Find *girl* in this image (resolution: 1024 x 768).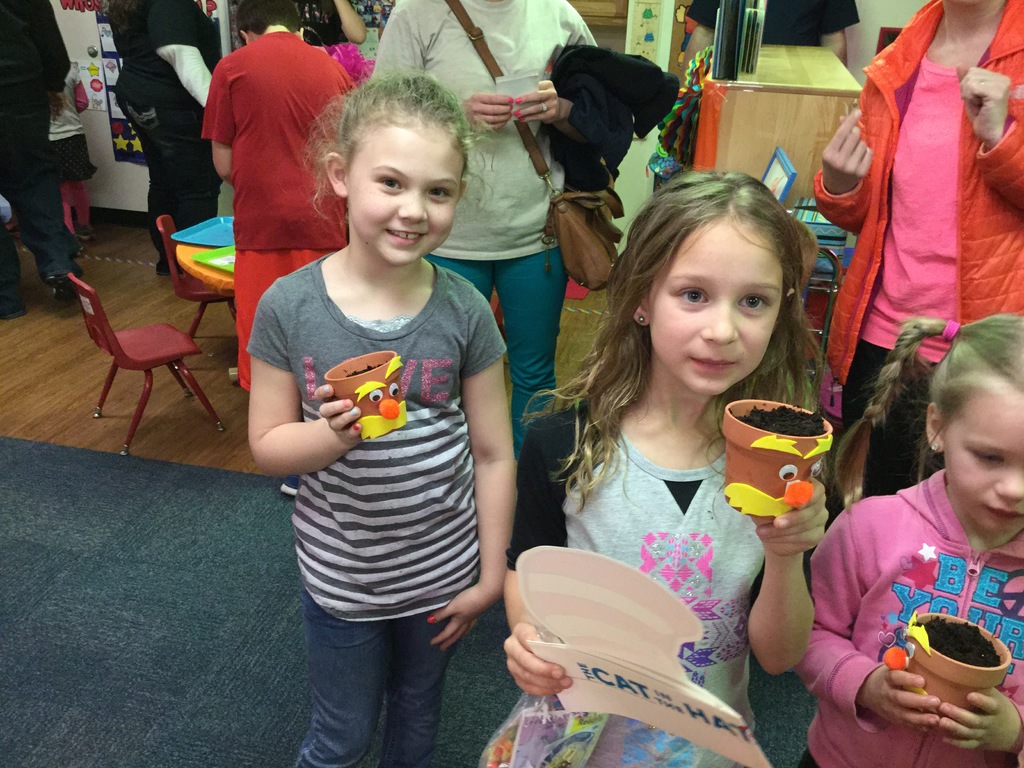
box(499, 168, 829, 767).
